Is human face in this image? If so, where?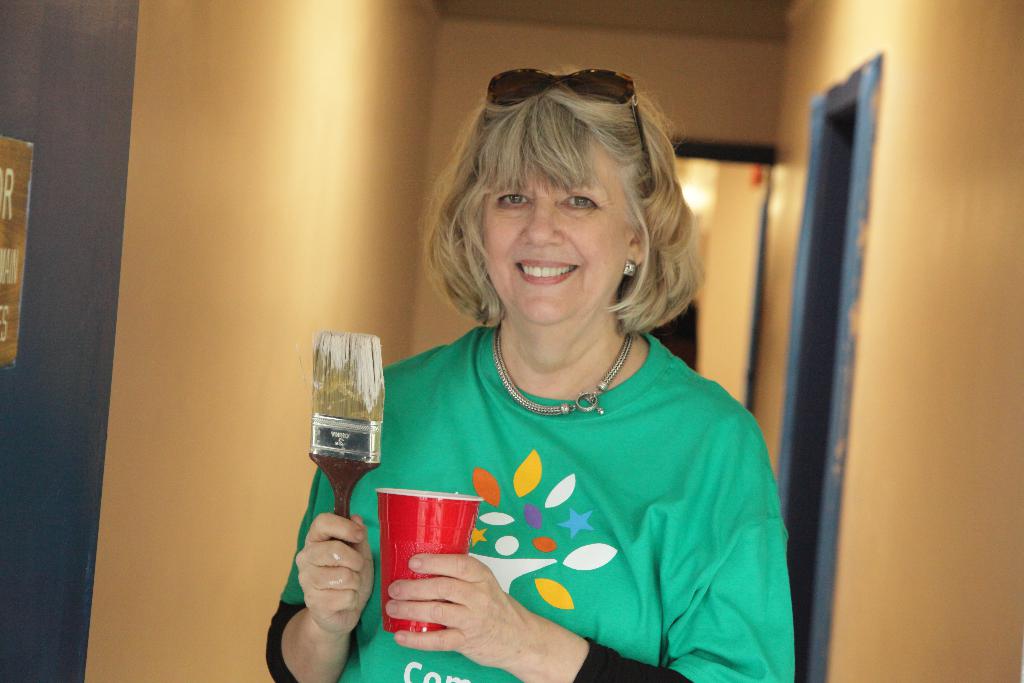
Yes, at [x1=482, y1=135, x2=628, y2=325].
